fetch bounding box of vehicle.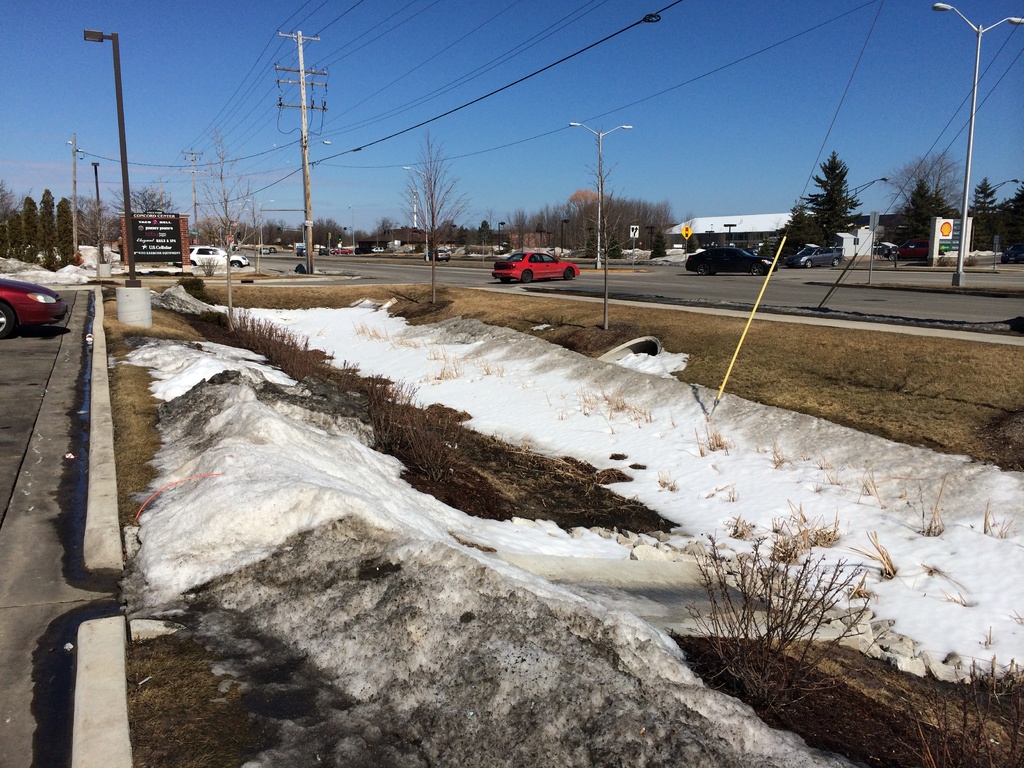
Bbox: bbox(884, 236, 931, 264).
